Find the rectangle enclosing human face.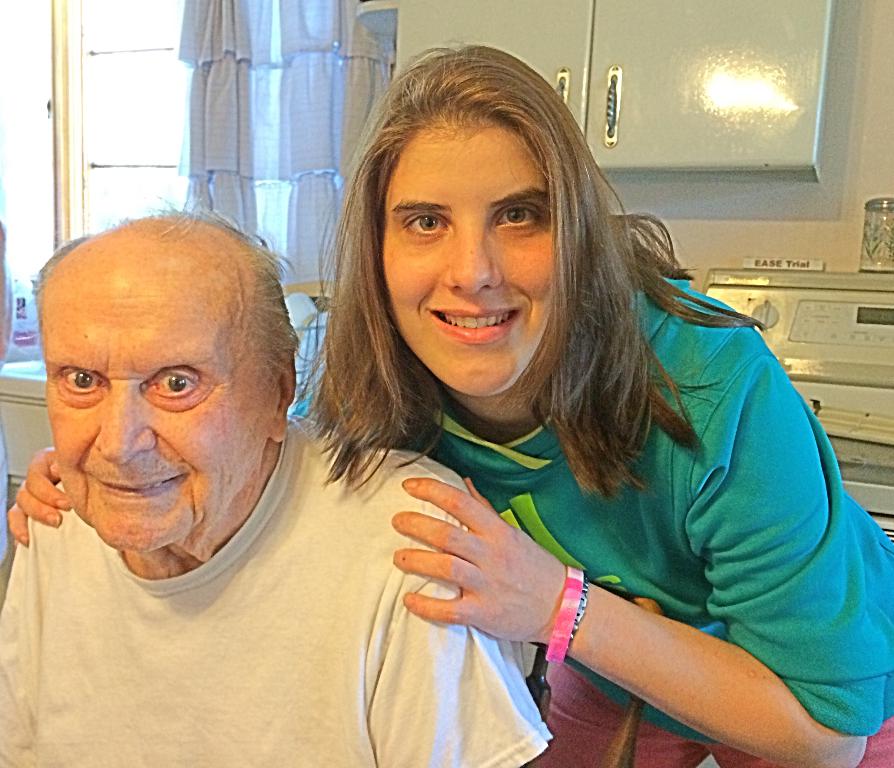
<box>42,251,273,553</box>.
